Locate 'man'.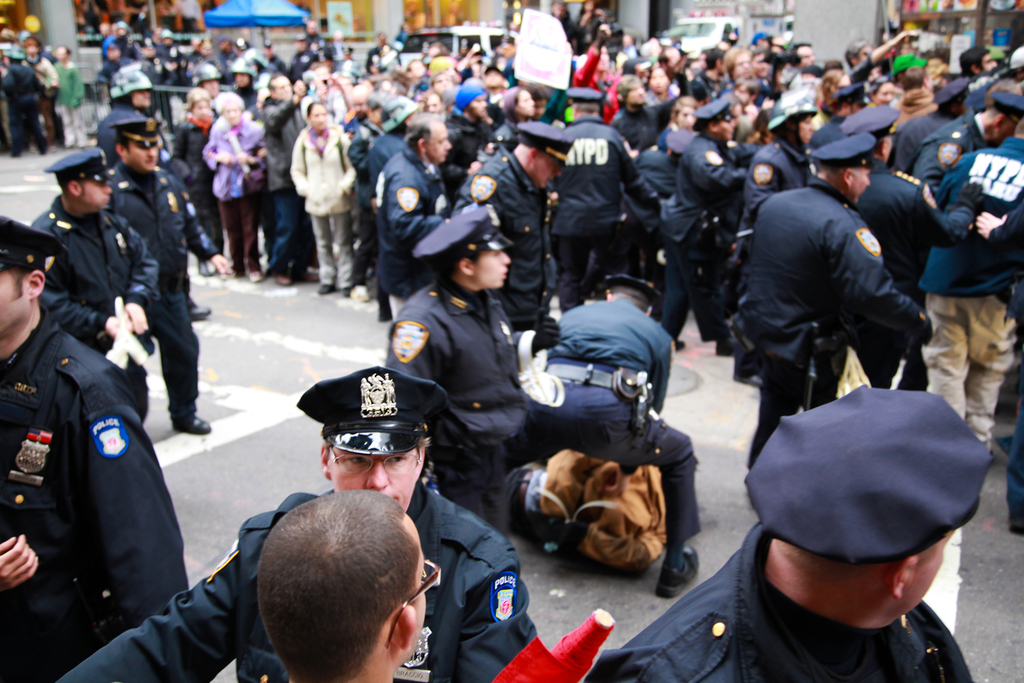
Bounding box: 0 222 188 682.
